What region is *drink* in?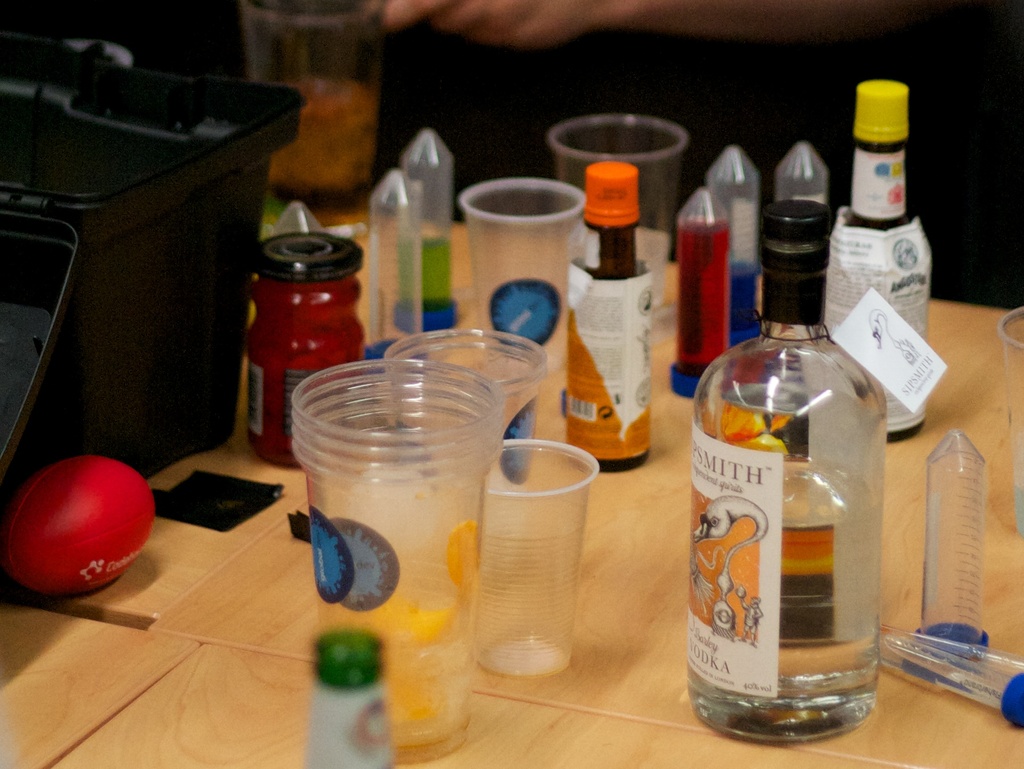
bbox(672, 250, 880, 768).
